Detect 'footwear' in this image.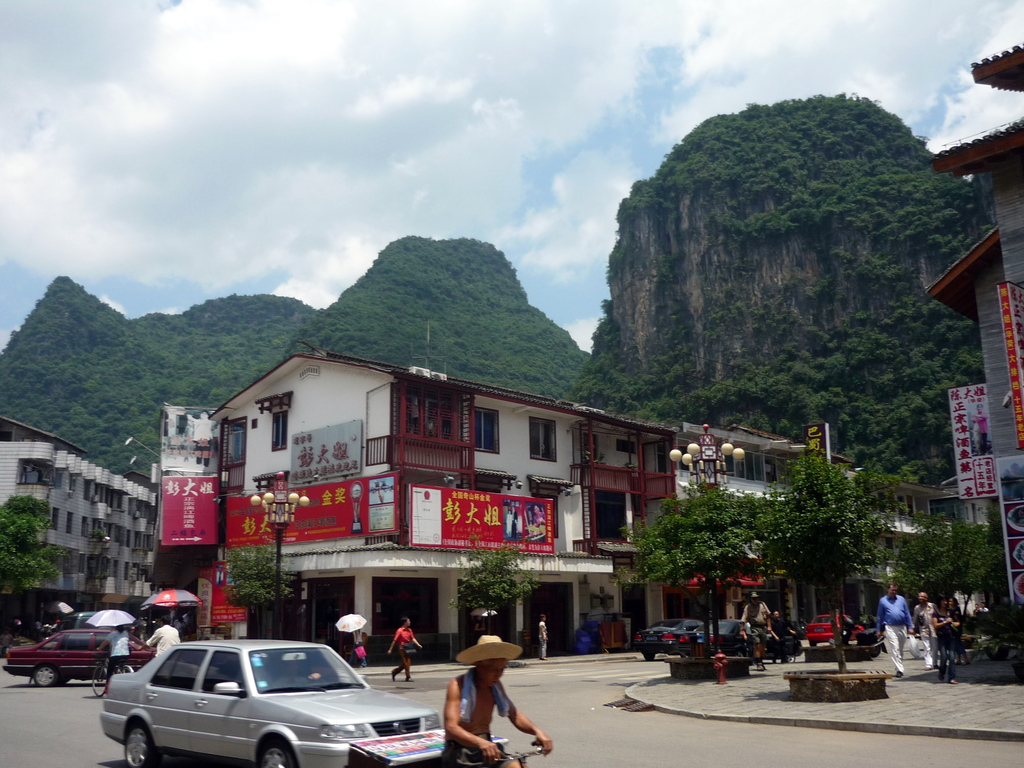
Detection: [392,672,399,684].
